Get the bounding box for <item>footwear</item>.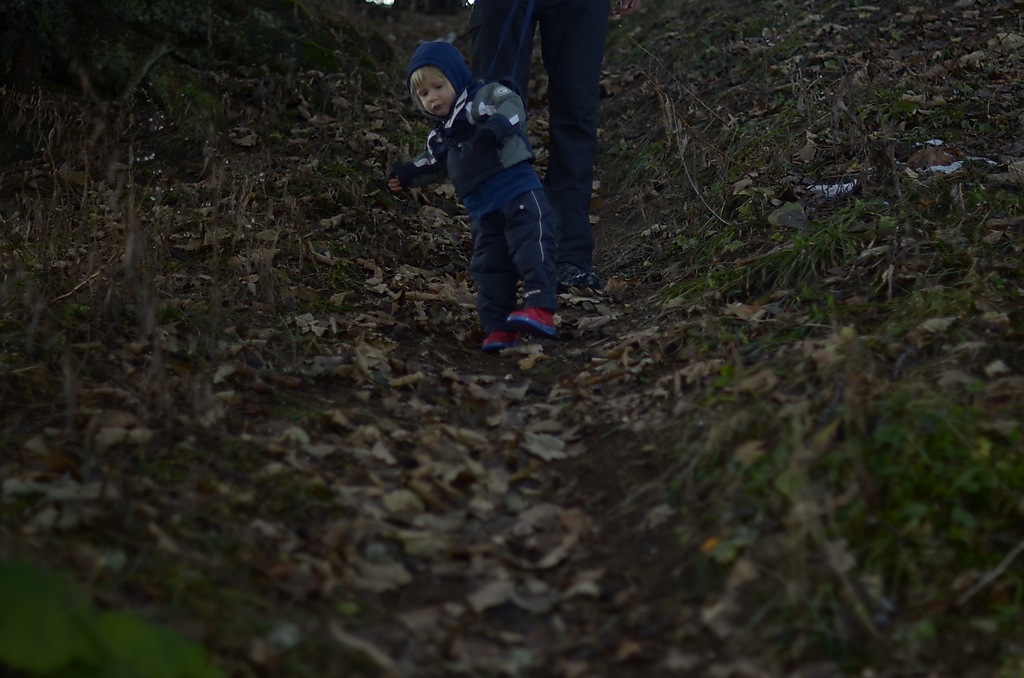
region(504, 299, 560, 338).
